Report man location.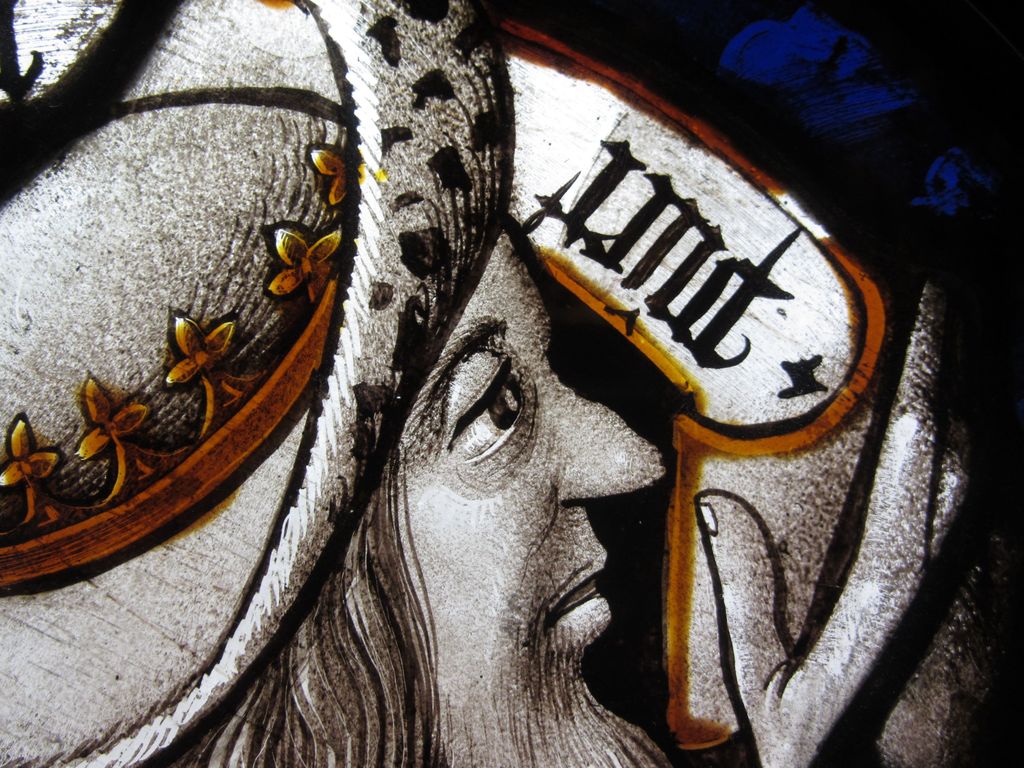
Report: bbox(0, 0, 1023, 767).
